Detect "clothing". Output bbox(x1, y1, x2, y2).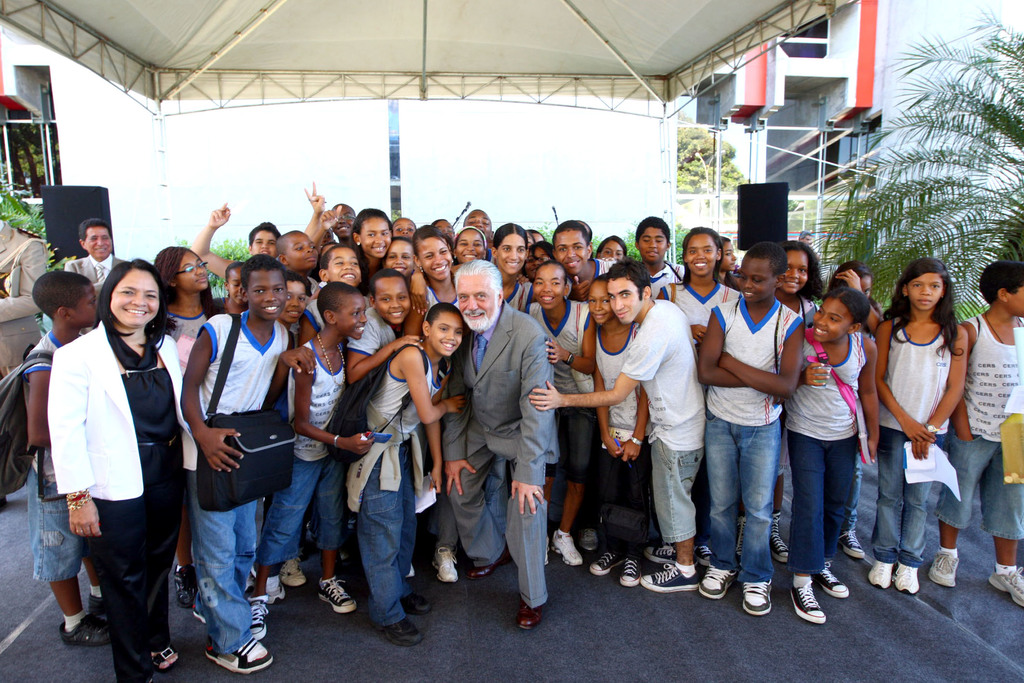
bbox(287, 301, 412, 363).
